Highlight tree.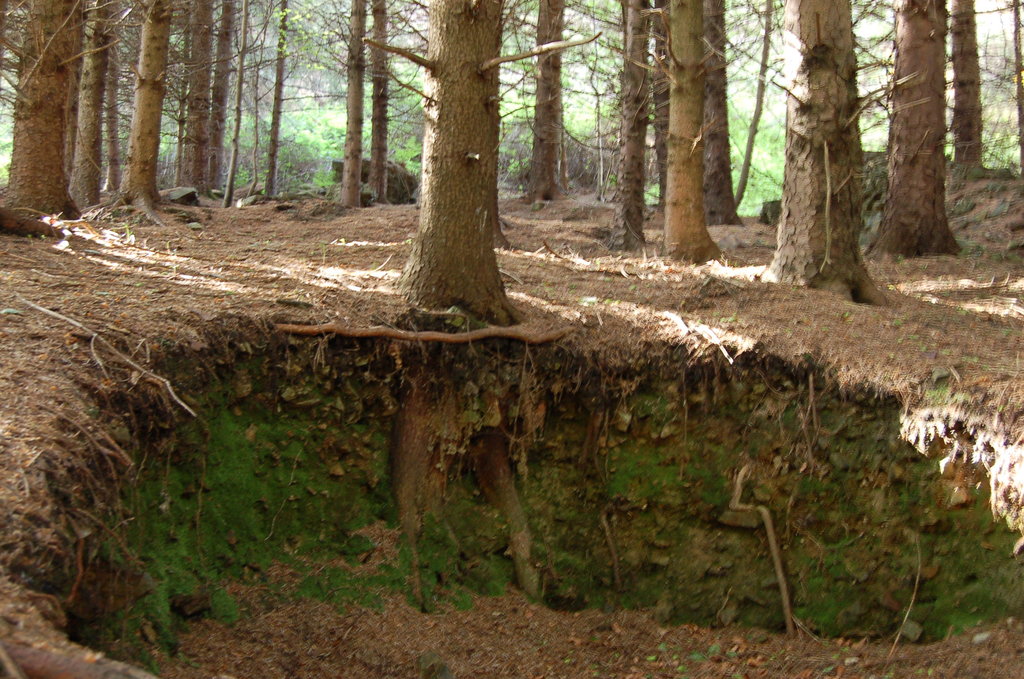
Highlighted region: <bbox>605, 0, 656, 243</bbox>.
